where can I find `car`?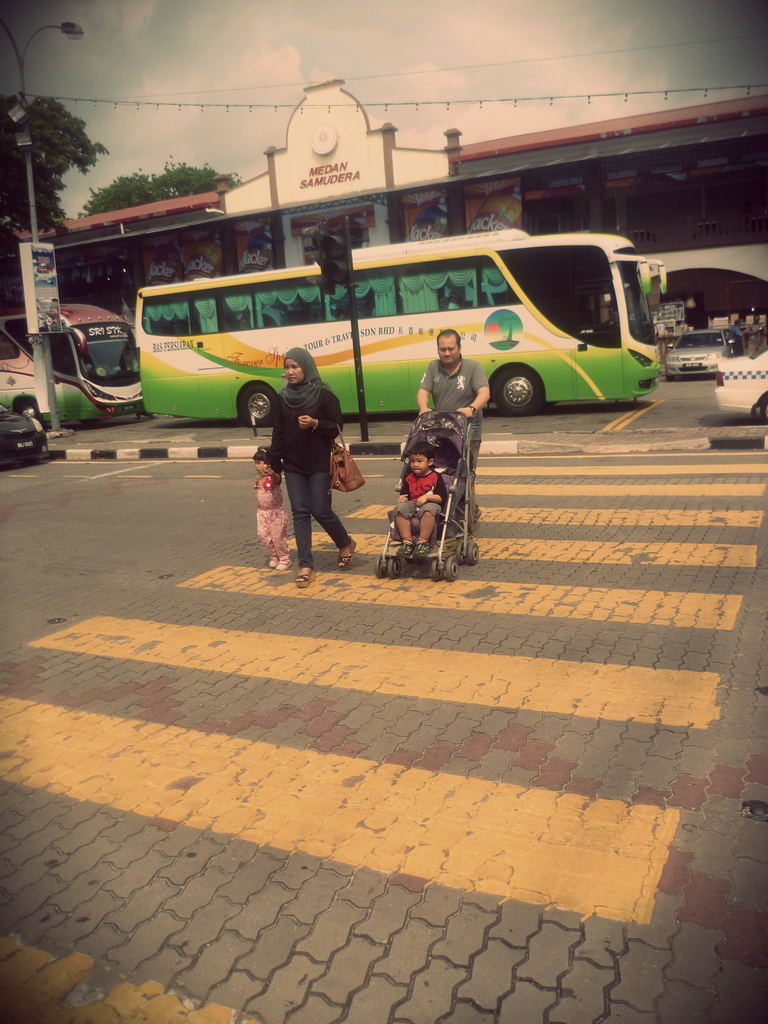
You can find it at 716/342/767/422.
